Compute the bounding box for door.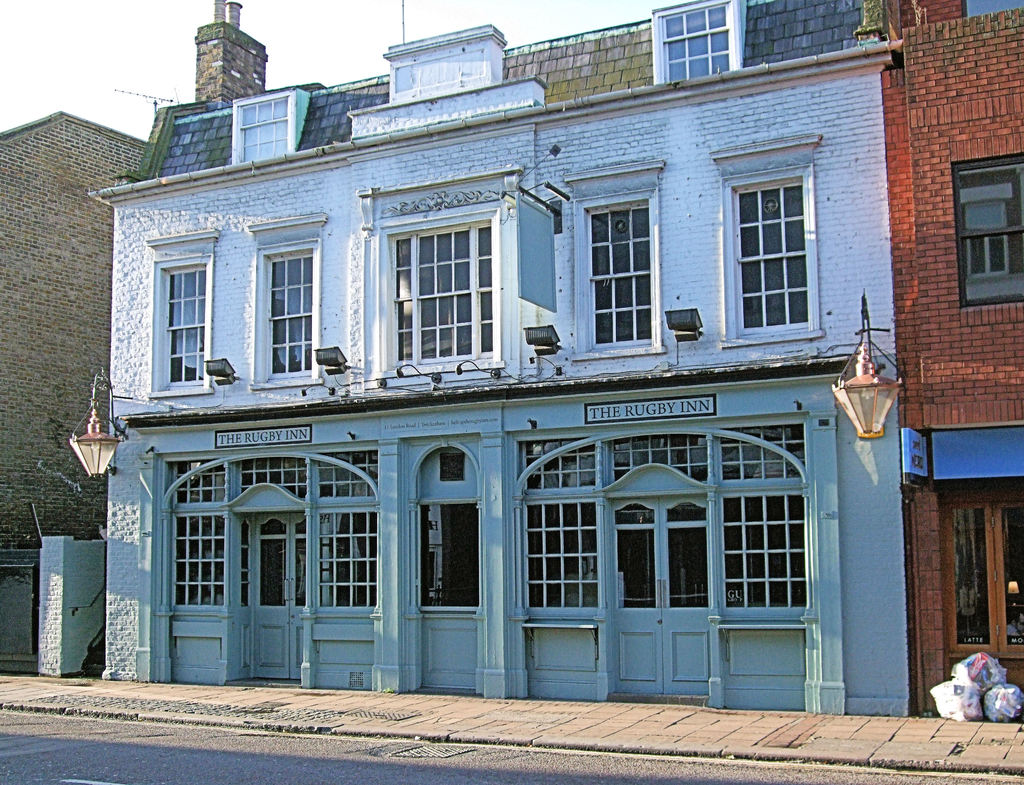
{"x1": 613, "y1": 496, "x2": 710, "y2": 695}.
